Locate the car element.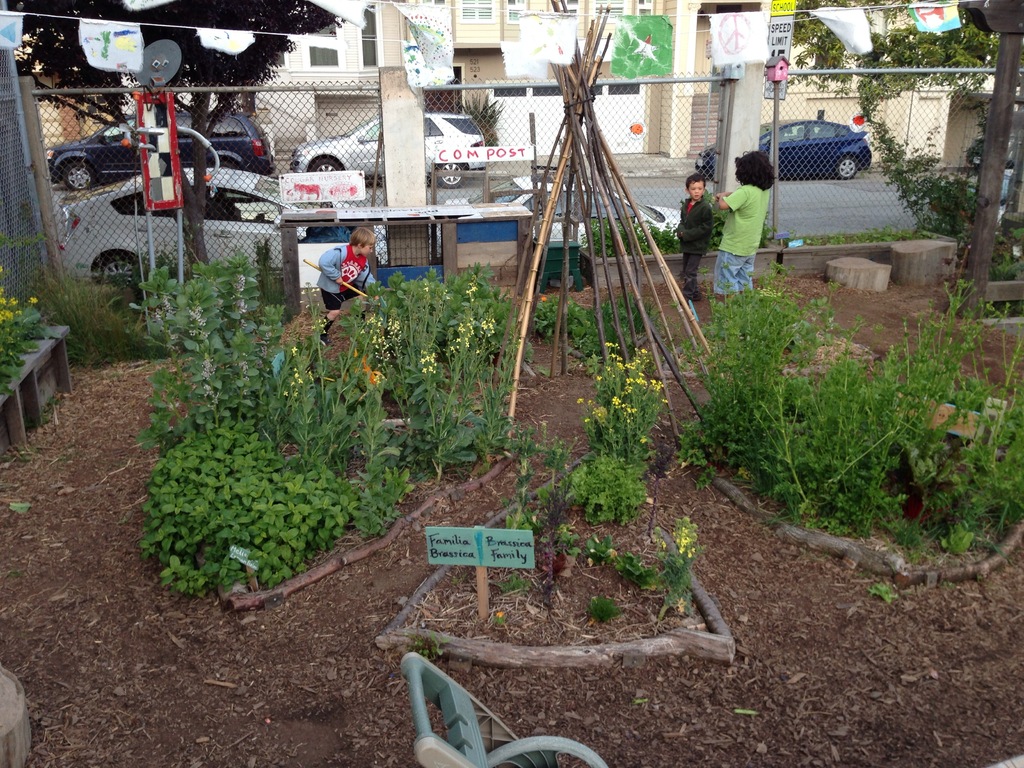
Element bbox: 959:141:1022:165.
